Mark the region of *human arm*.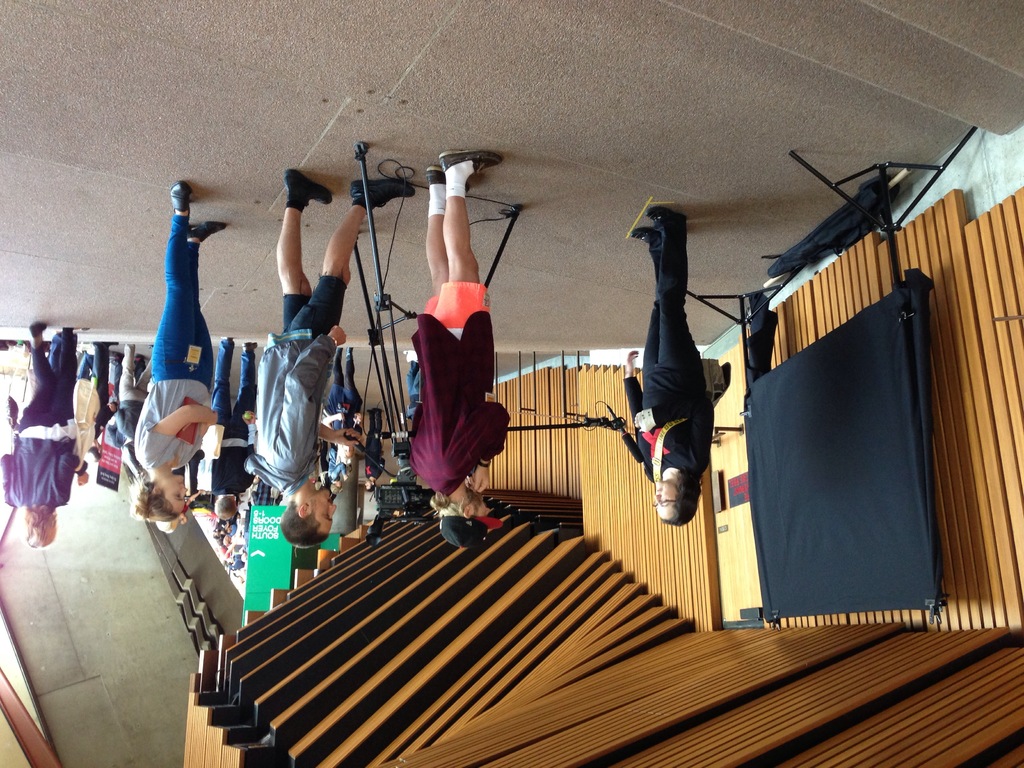
Region: (left=316, top=408, right=365, bottom=456).
